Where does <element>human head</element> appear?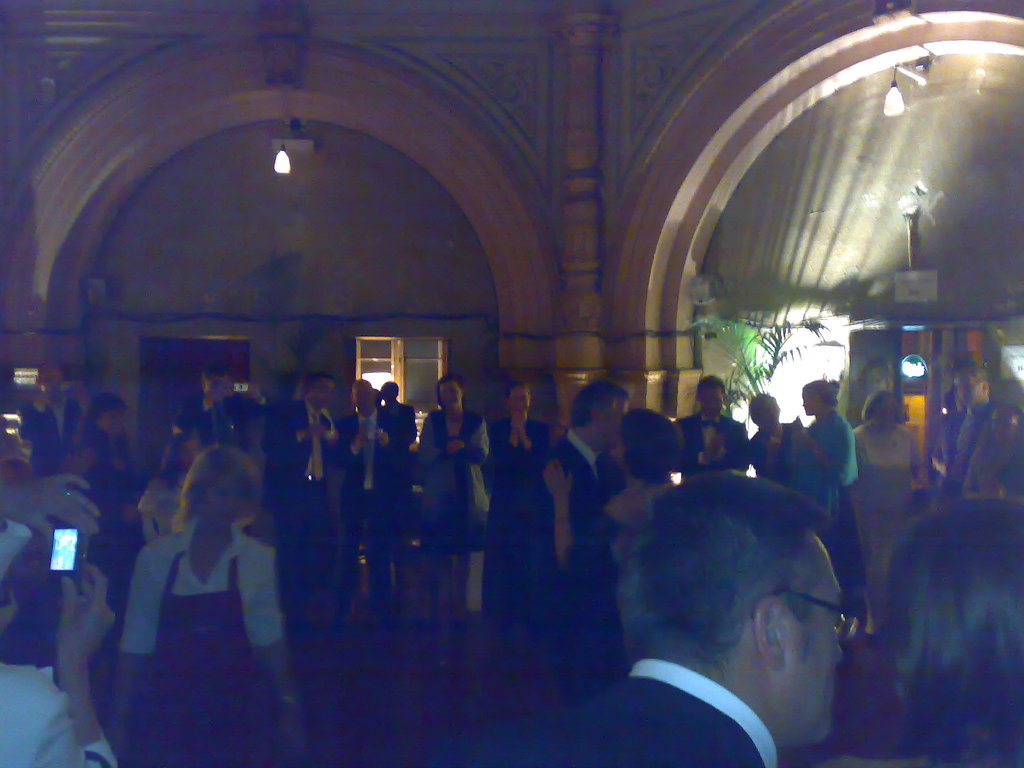
Appears at bbox=(304, 371, 334, 410).
